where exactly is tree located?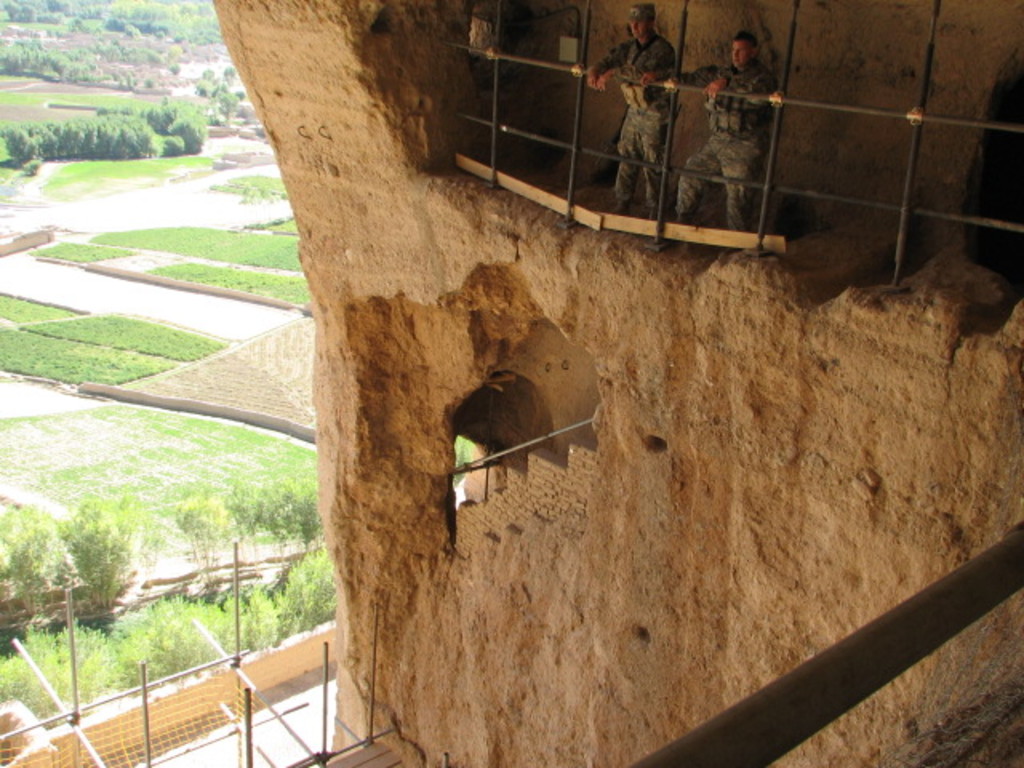
Its bounding box is x1=0, y1=106, x2=51, y2=179.
